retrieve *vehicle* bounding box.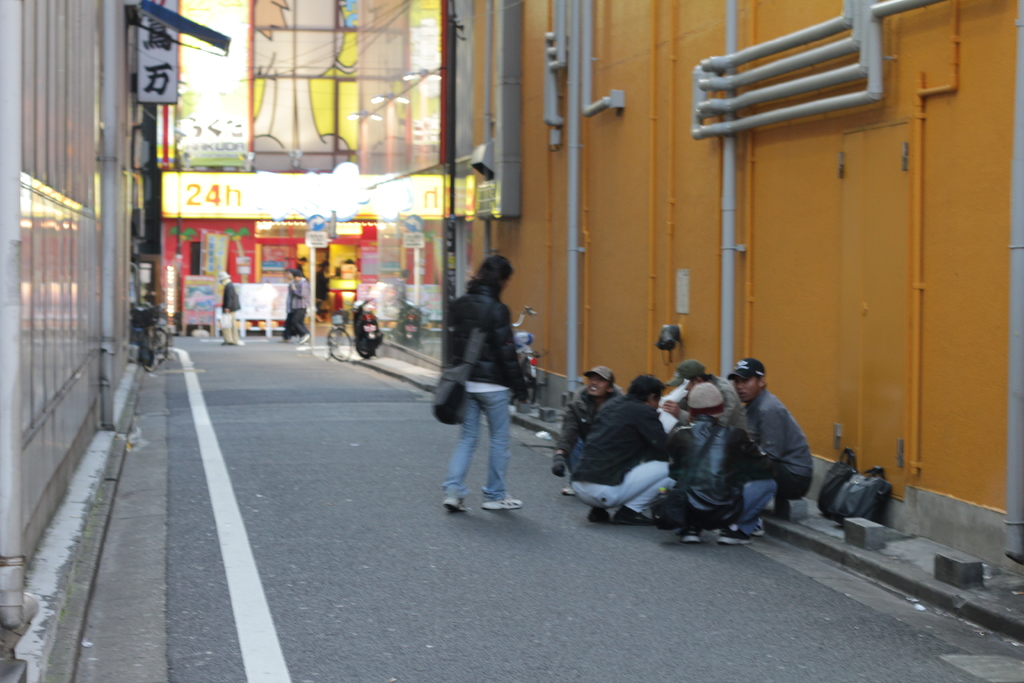
Bounding box: 339/295/383/362.
